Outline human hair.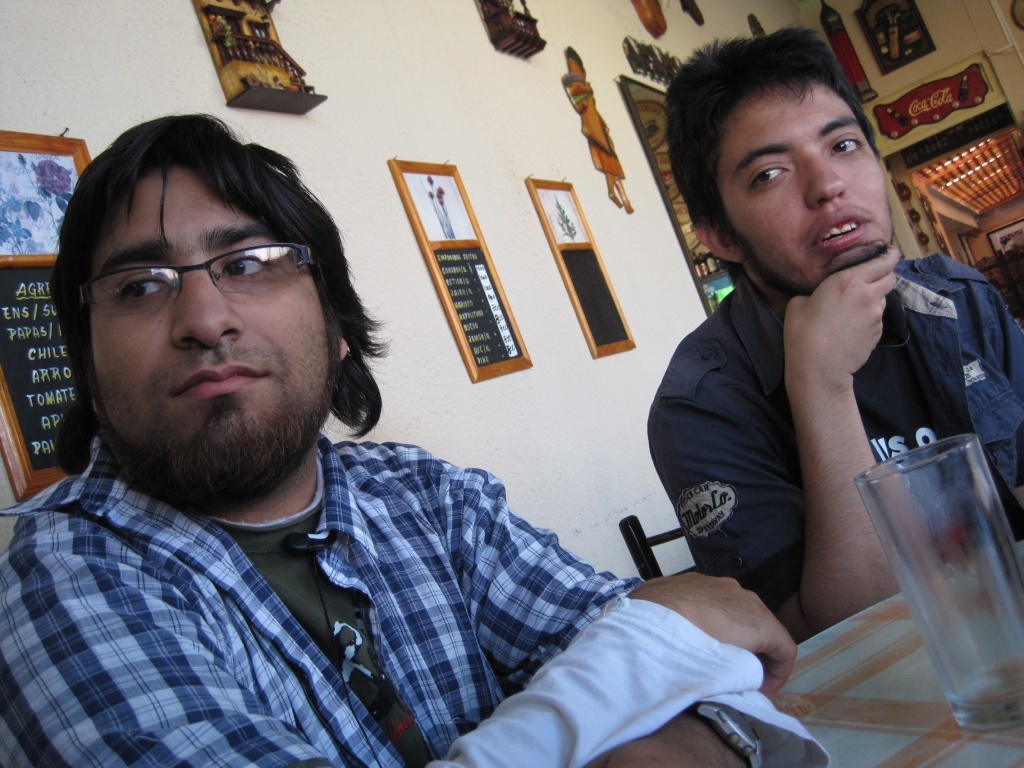
Outline: <box>38,120,349,459</box>.
